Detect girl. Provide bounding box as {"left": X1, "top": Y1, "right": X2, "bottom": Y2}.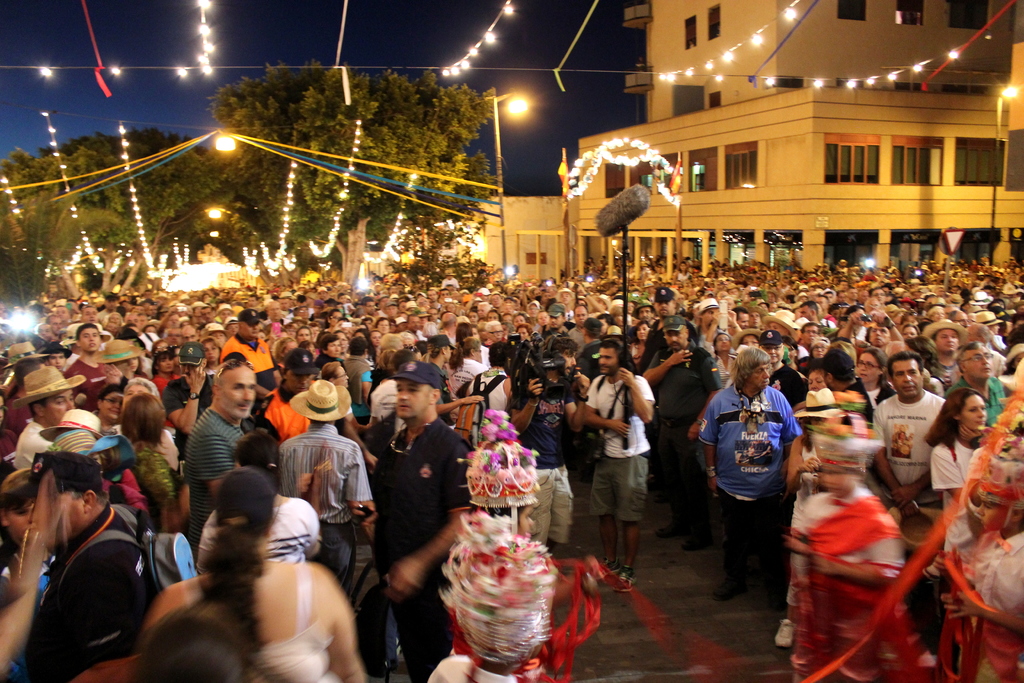
{"left": 855, "top": 345, "right": 898, "bottom": 417}.
